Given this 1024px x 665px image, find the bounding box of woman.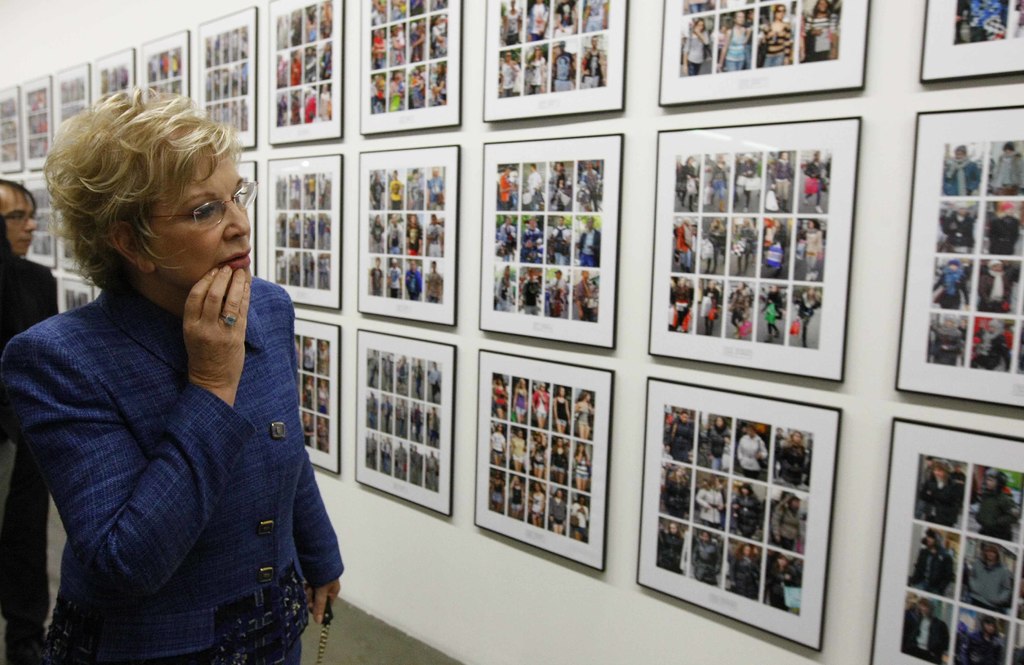
(left=716, top=9, right=752, bottom=74).
